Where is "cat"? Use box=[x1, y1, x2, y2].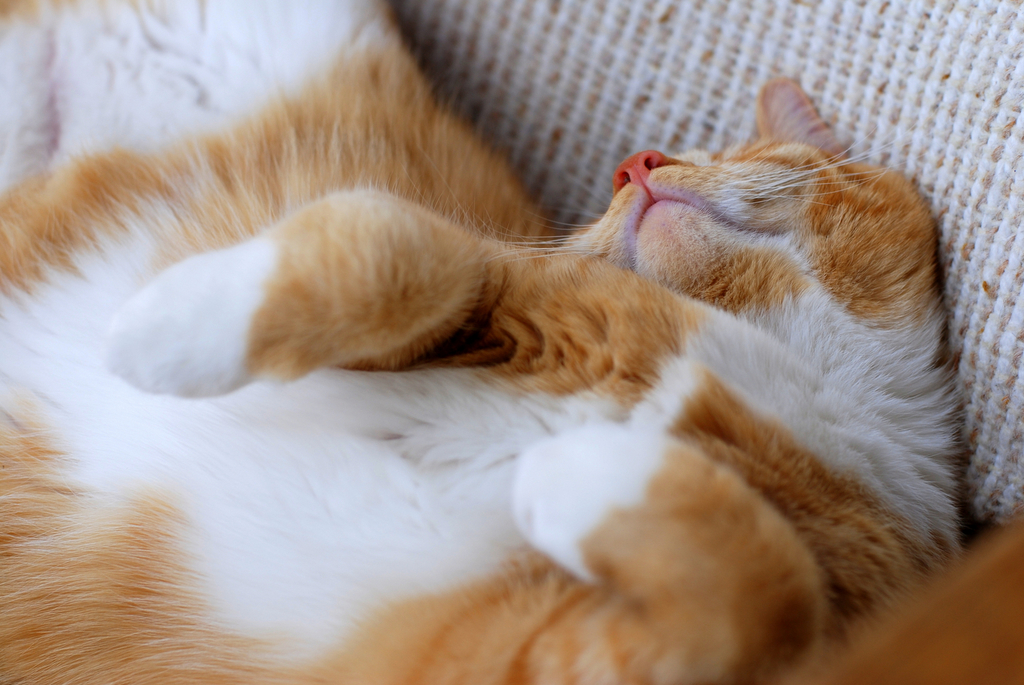
box=[0, 0, 965, 684].
